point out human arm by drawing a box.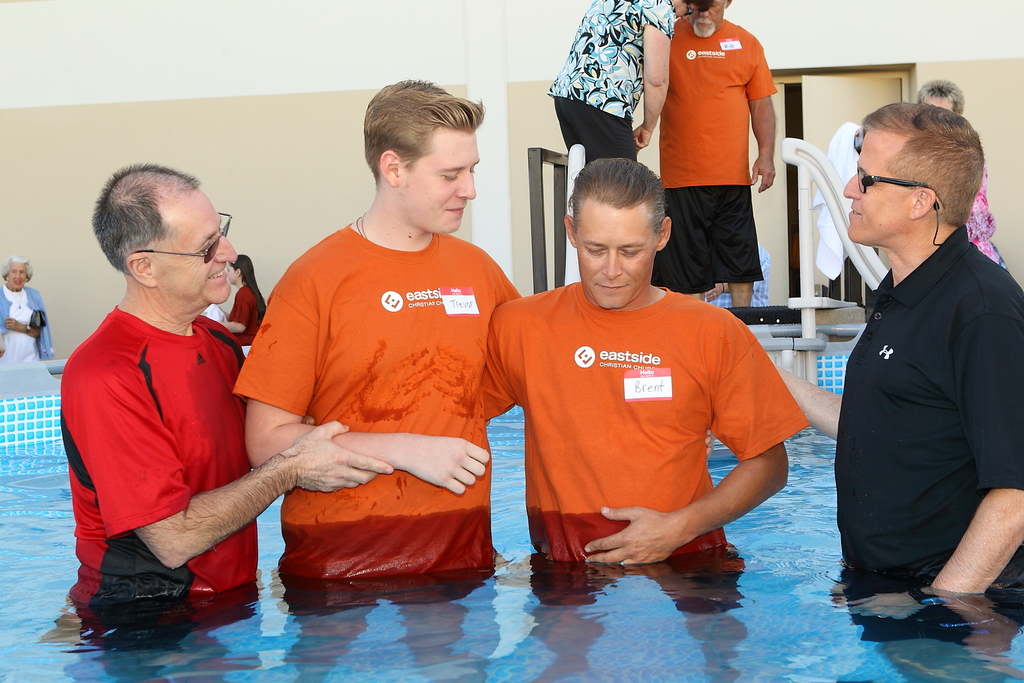
(left=580, top=440, right=783, bottom=566).
